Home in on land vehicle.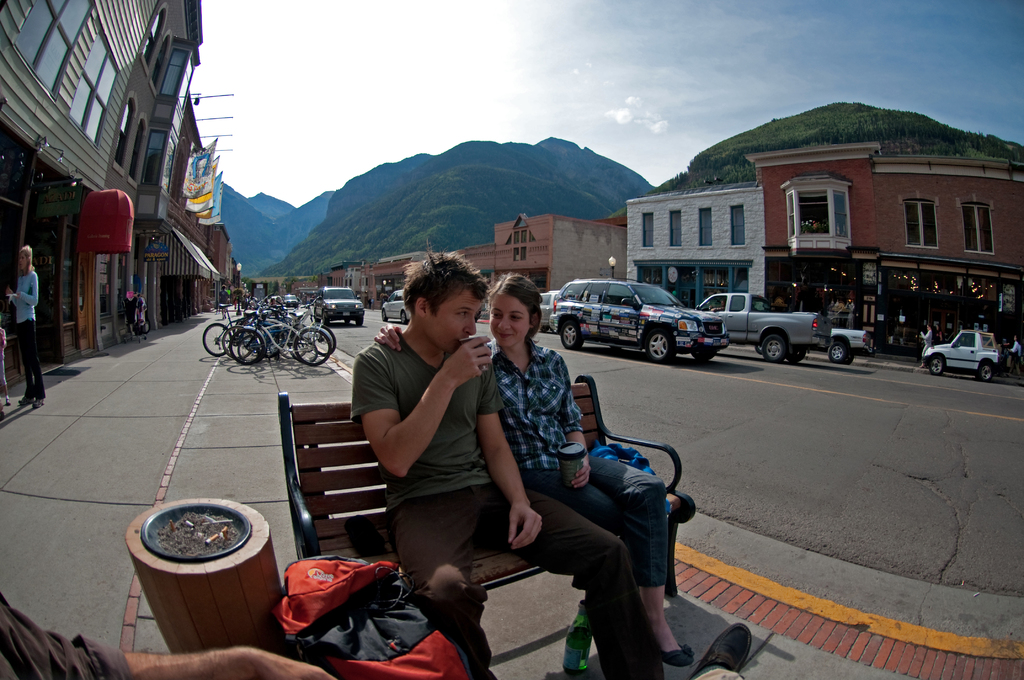
Homed in at [548,278,728,362].
